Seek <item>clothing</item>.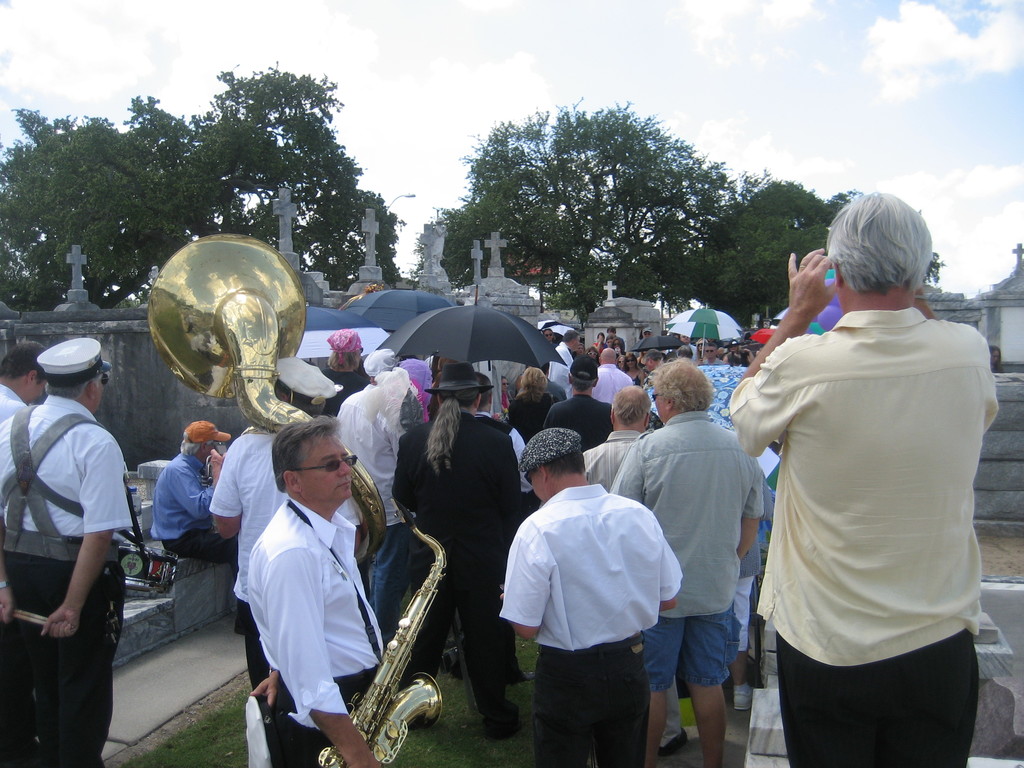
bbox(336, 382, 419, 625).
